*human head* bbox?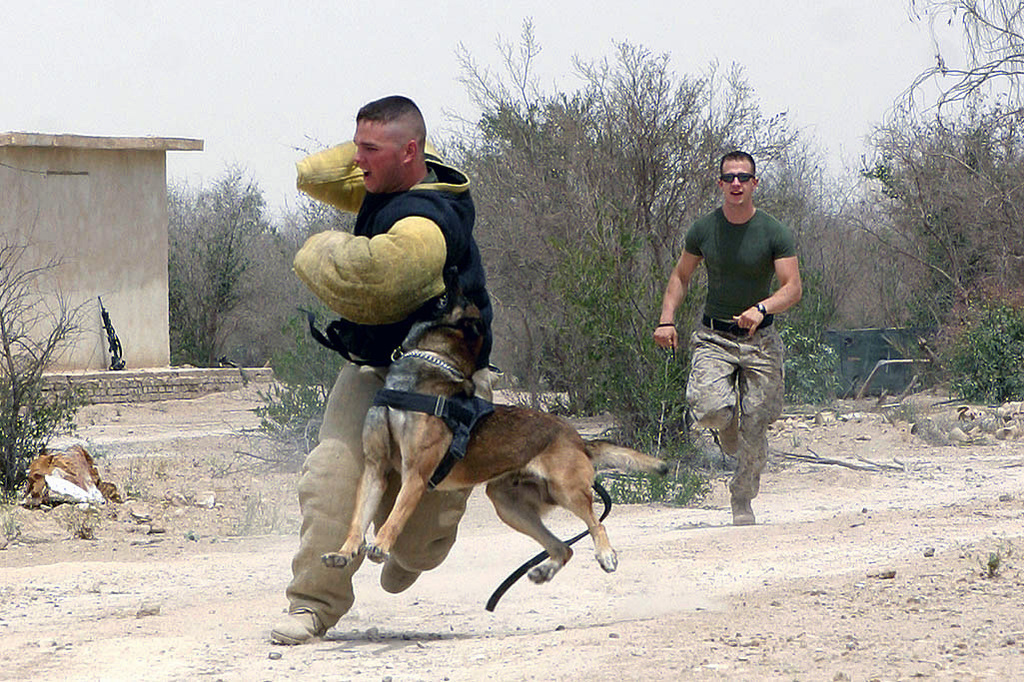
334, 96, 432, 186
